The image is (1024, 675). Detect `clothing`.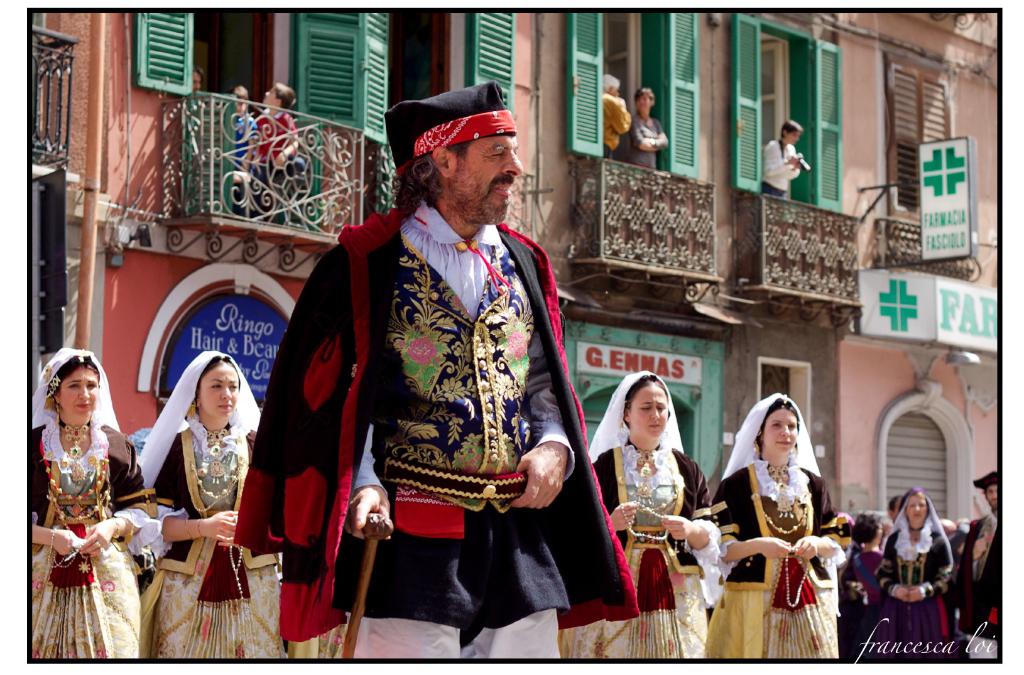
Detection: l=145, t=433, r=281, b=651.
